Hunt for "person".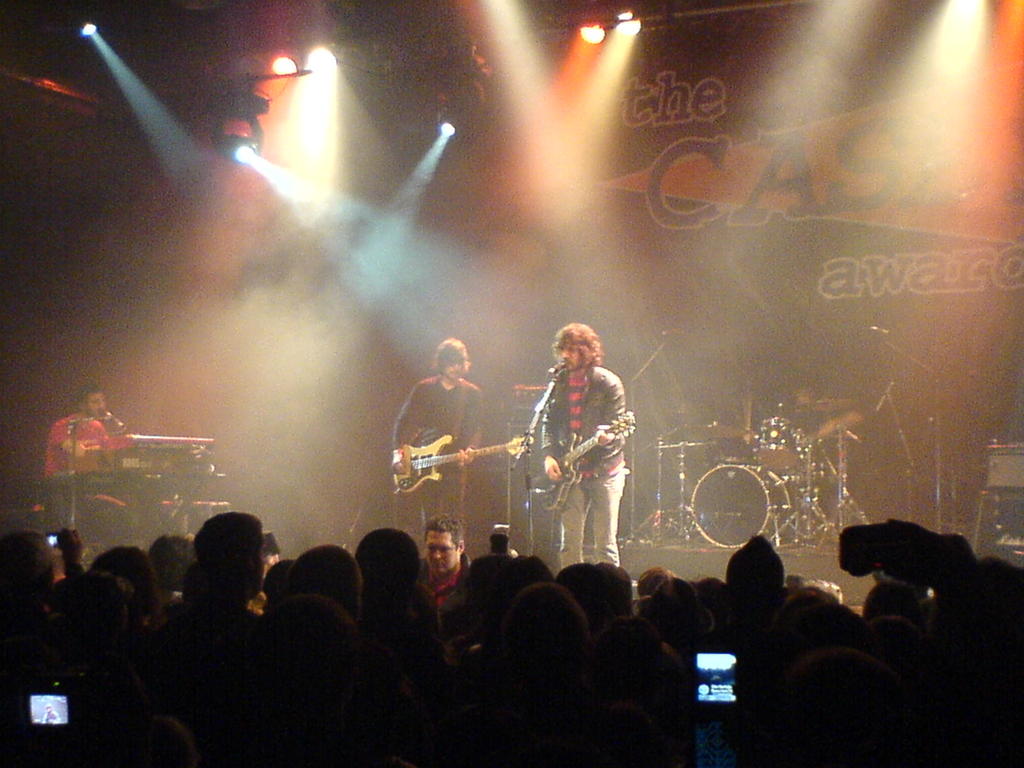
Hunted down at <box>396,322,492,533</box>.
